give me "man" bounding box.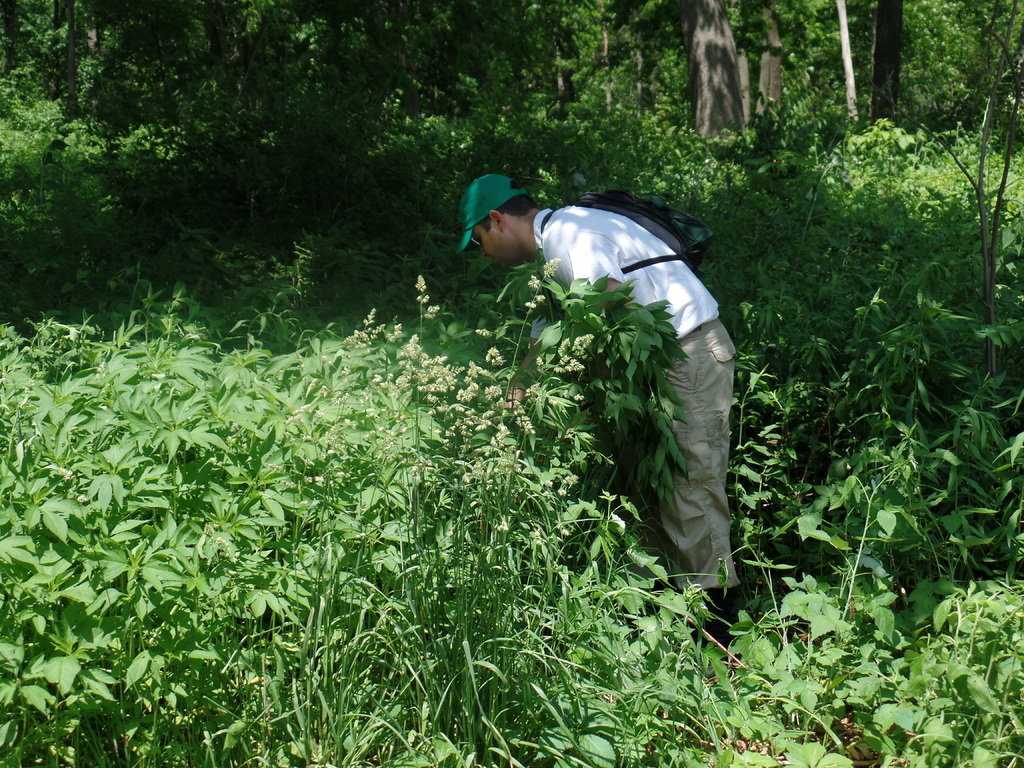
Rect(447, 168, 753, 636).
